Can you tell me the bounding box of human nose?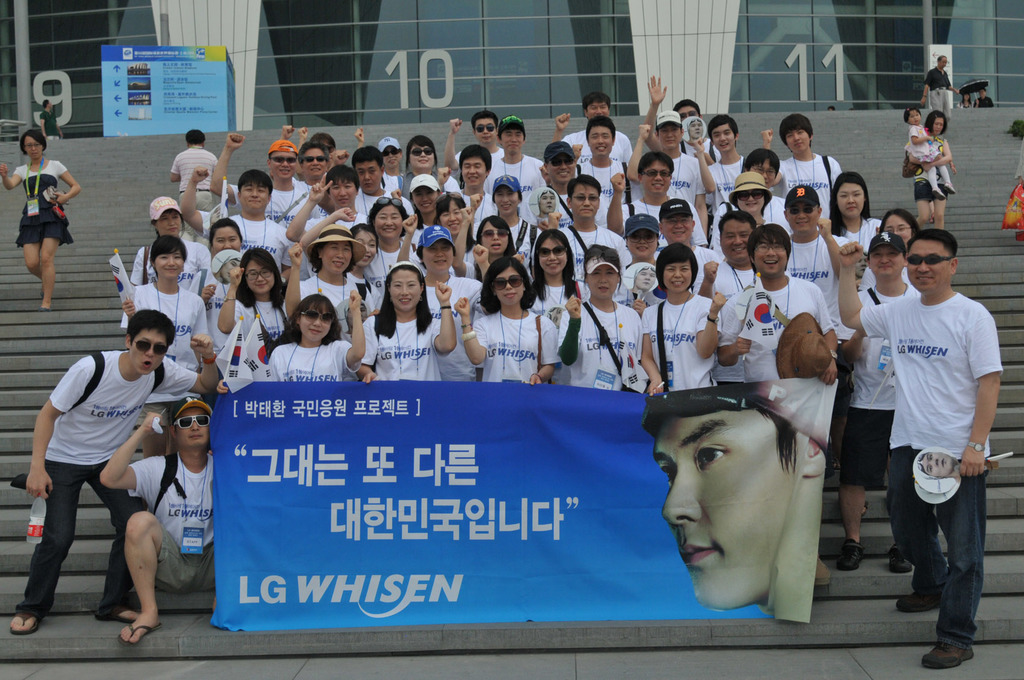
box=[860, 259, 867, 268].
